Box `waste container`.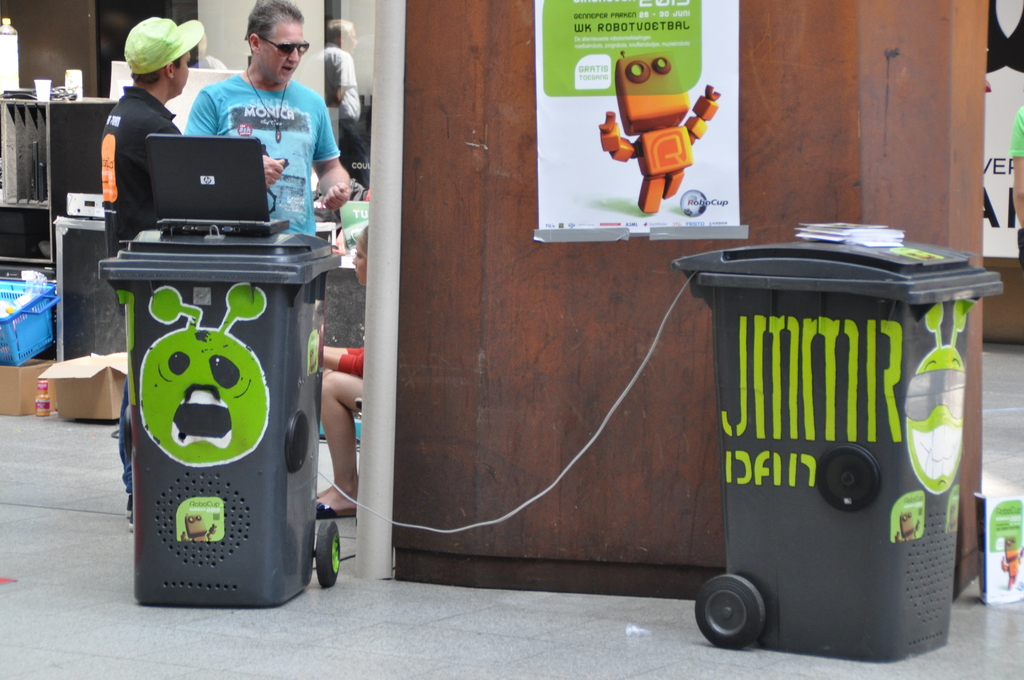
689, 232, 995, 668.
